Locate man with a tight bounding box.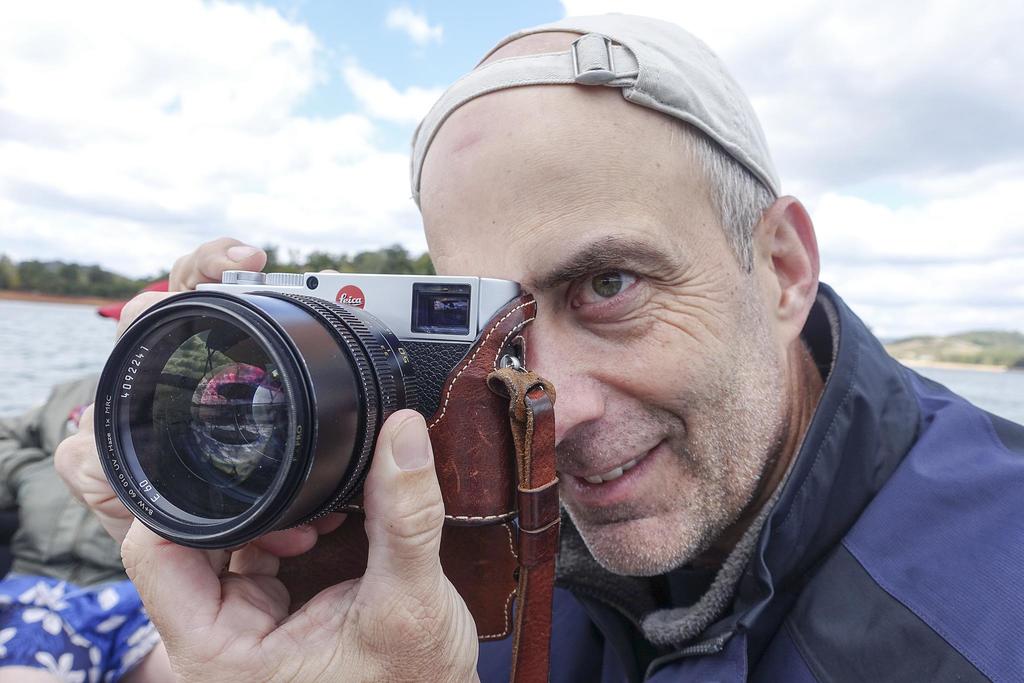
bbox=(57, 9, 1023, 682).
